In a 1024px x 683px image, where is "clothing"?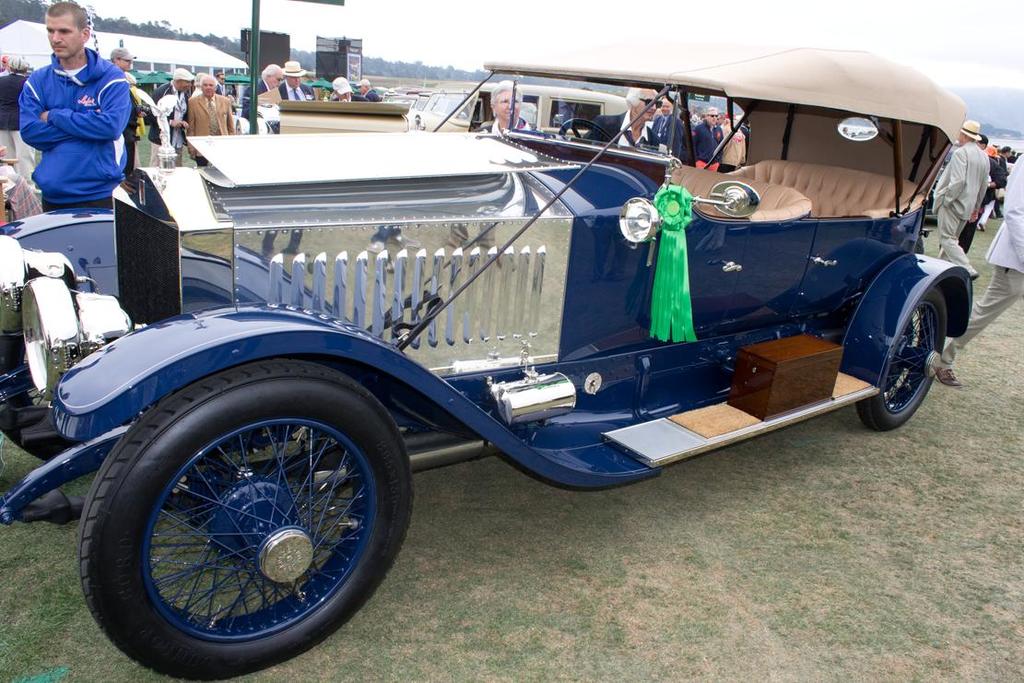
rect(0, 65, 28, 195).
